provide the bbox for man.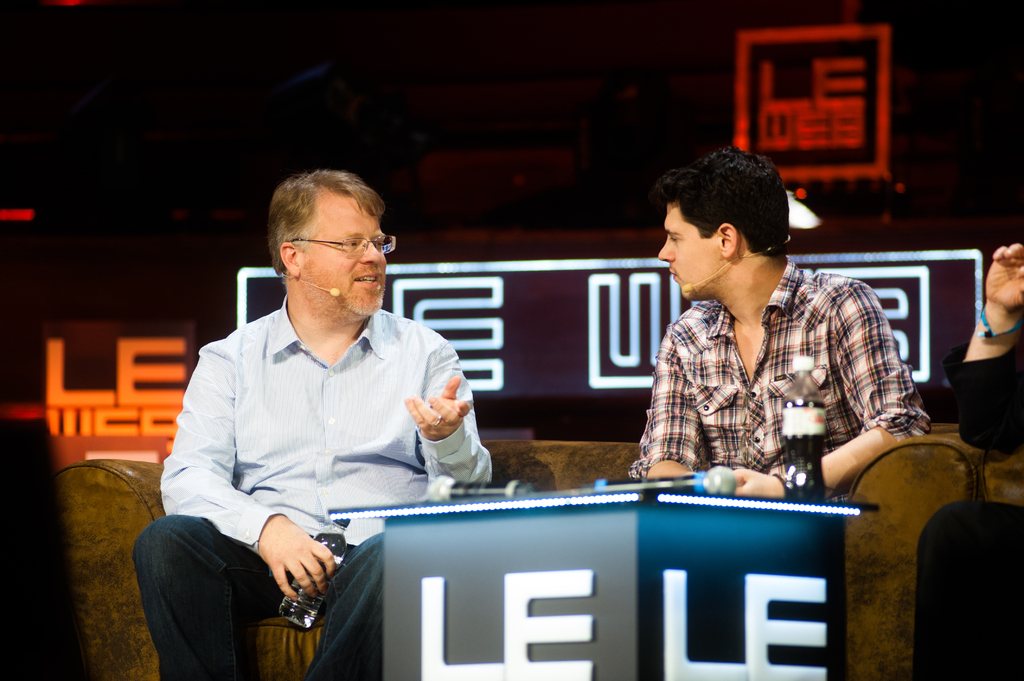
region(137, 172, 491, 680).
